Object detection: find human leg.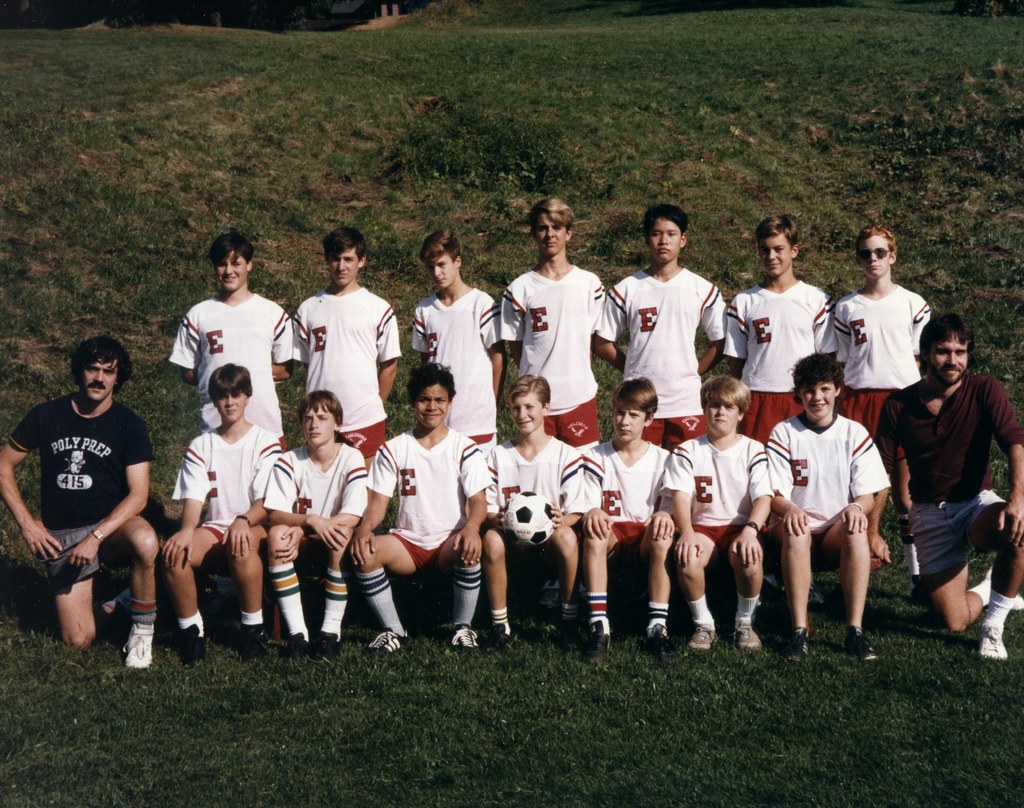
<bbox>778, 521, 874, 659</bbox>.
